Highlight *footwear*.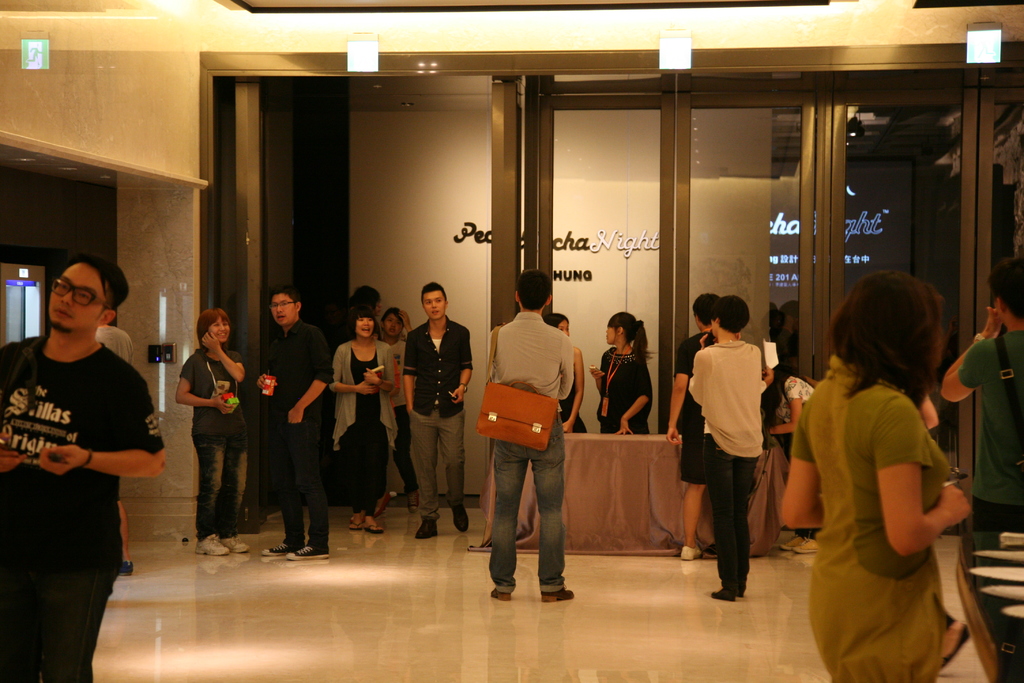
Highlighted region: 194 534 228 557.
